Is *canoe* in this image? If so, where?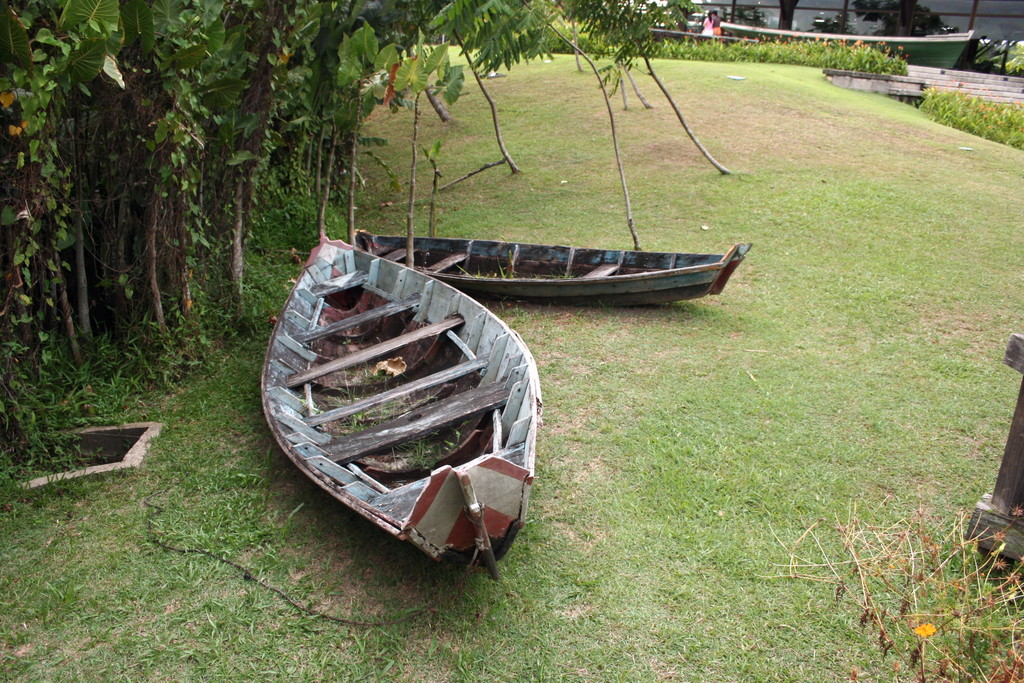
Yes, at 348/231/749/303.
